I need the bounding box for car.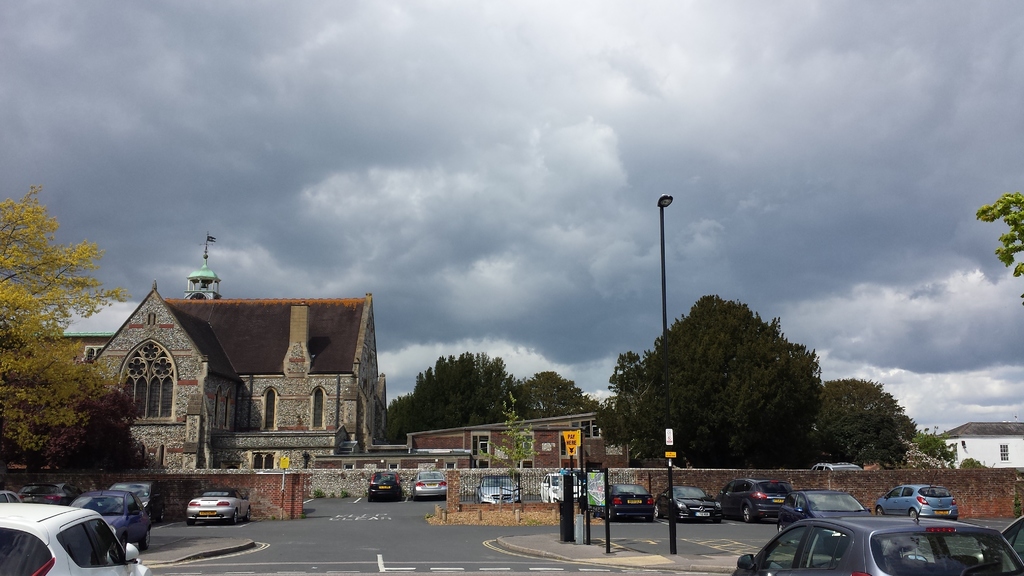
Here it is: left=737, top=508, right=1023, bottom=575.
